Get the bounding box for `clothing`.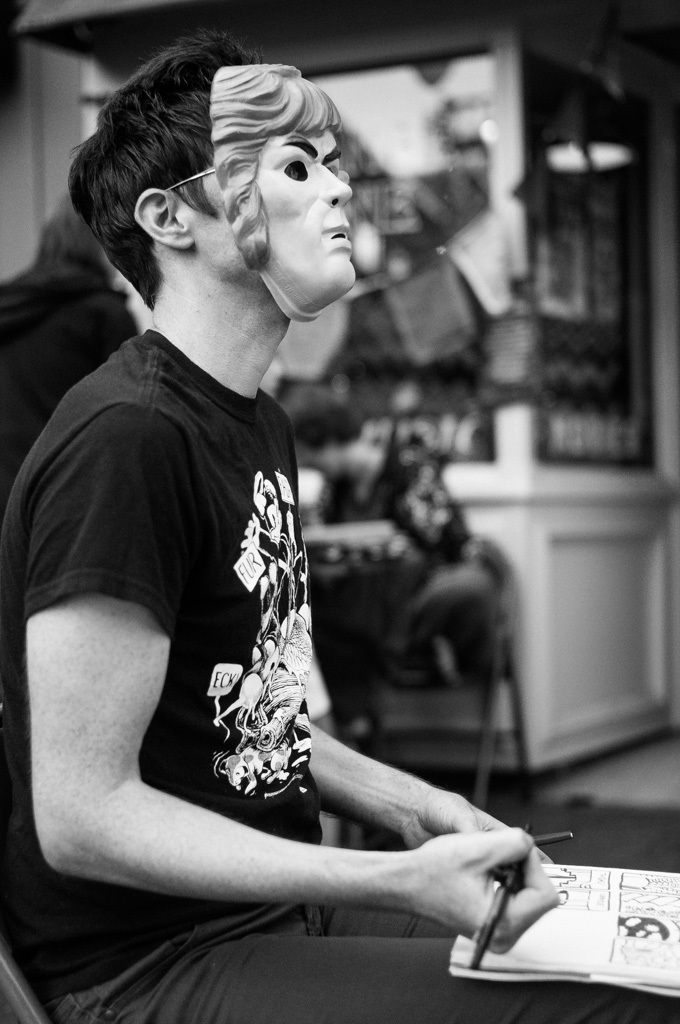
detection(0, 336, 679, 1023).
